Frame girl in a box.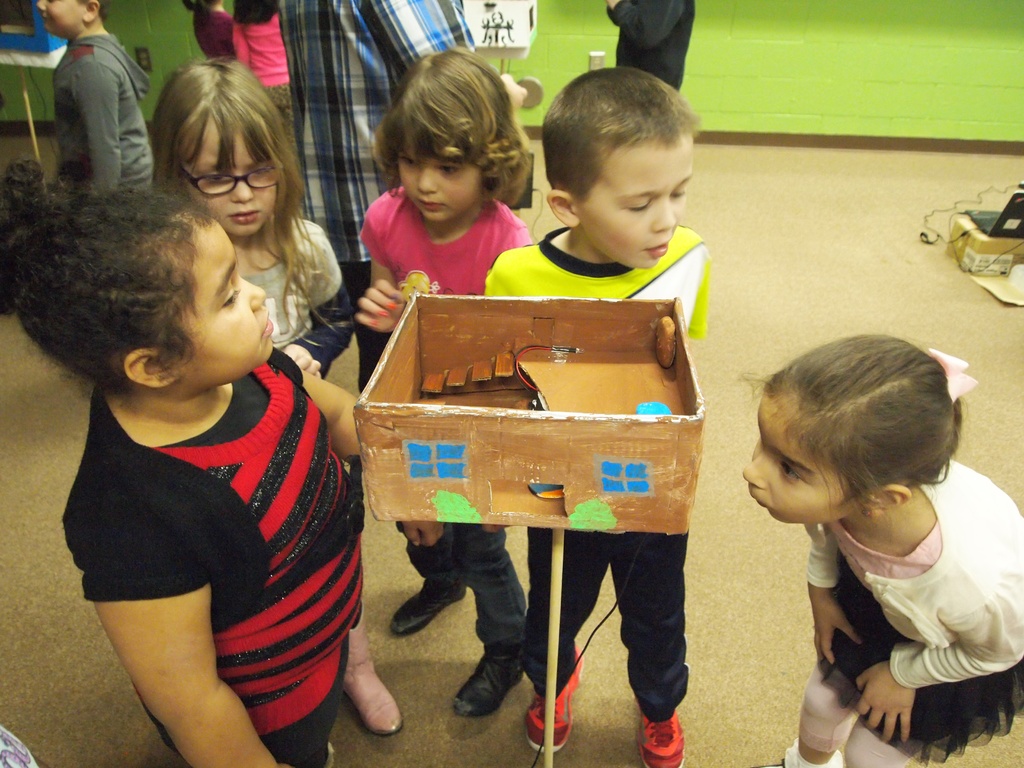
bbox(0, 157, 445, 767).
